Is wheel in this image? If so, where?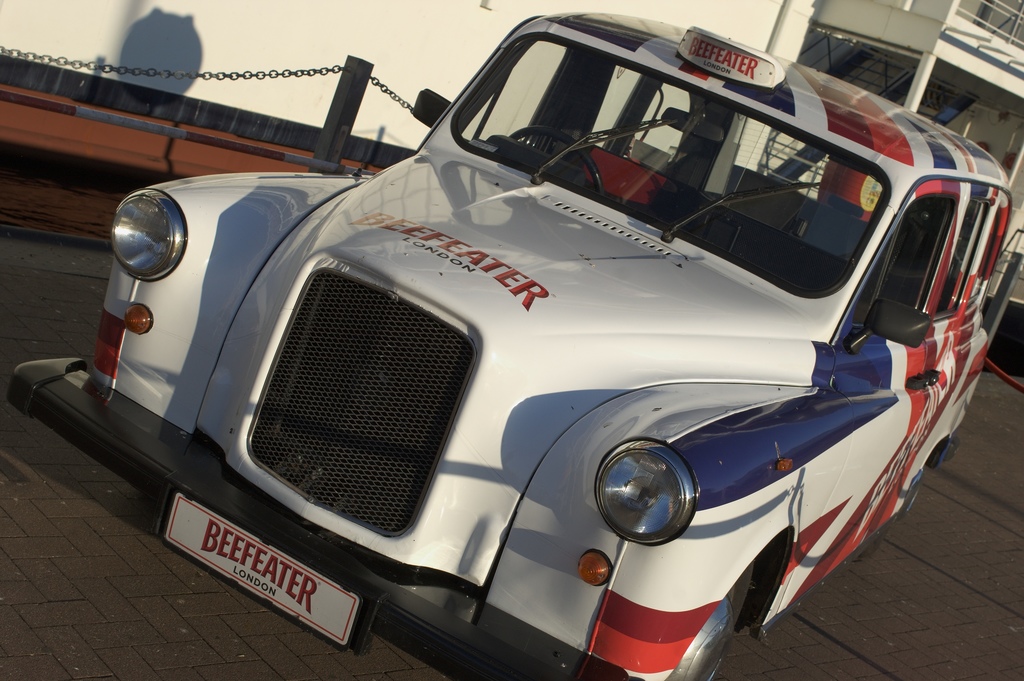
Yes, at 899:459:932:519.
